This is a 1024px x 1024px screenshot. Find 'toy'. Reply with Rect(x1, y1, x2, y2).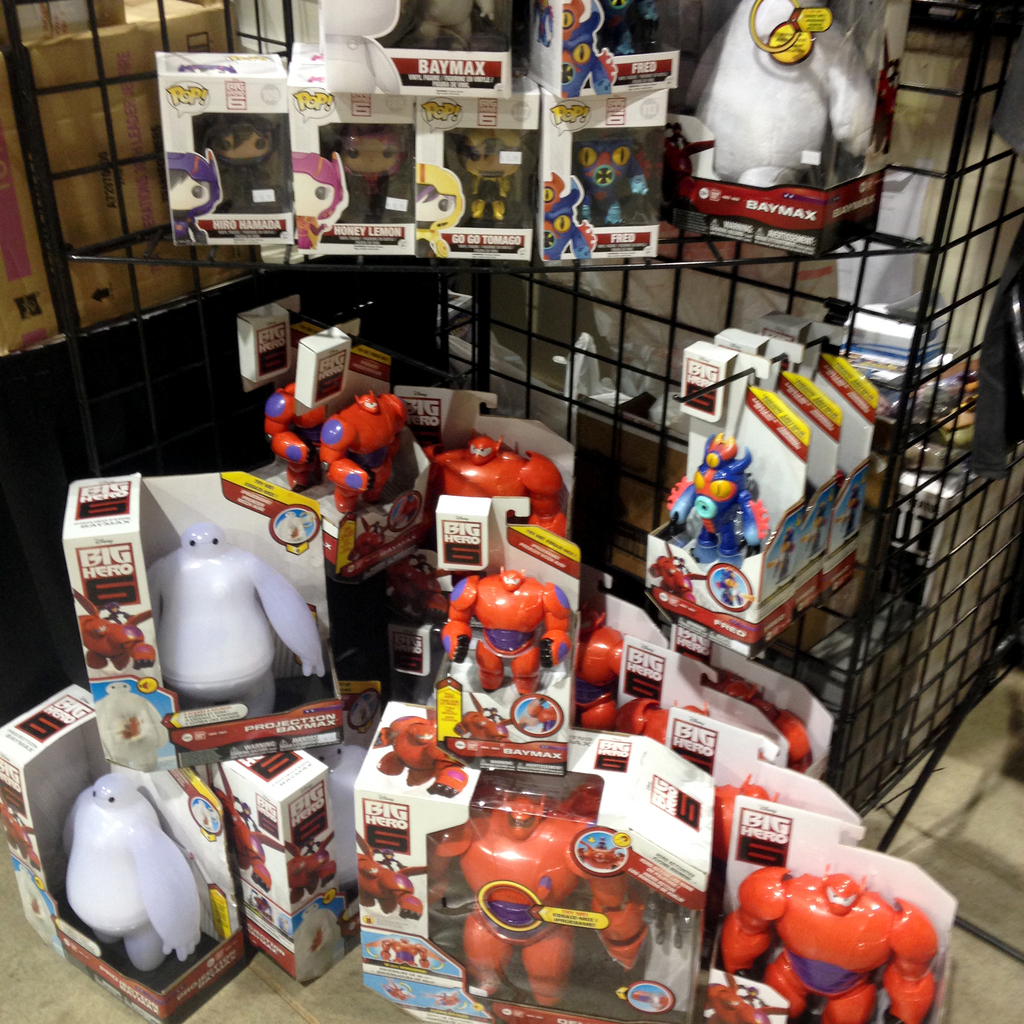
Rect(145, 514, 344, 733).
